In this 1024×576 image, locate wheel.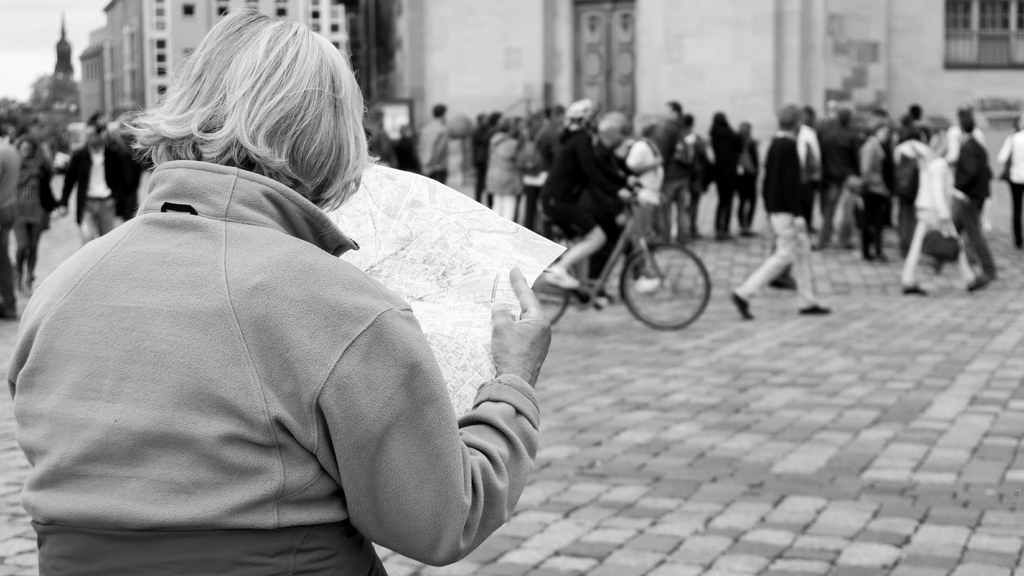
Bounding box: bbox=[537, 268, 567, 331].
